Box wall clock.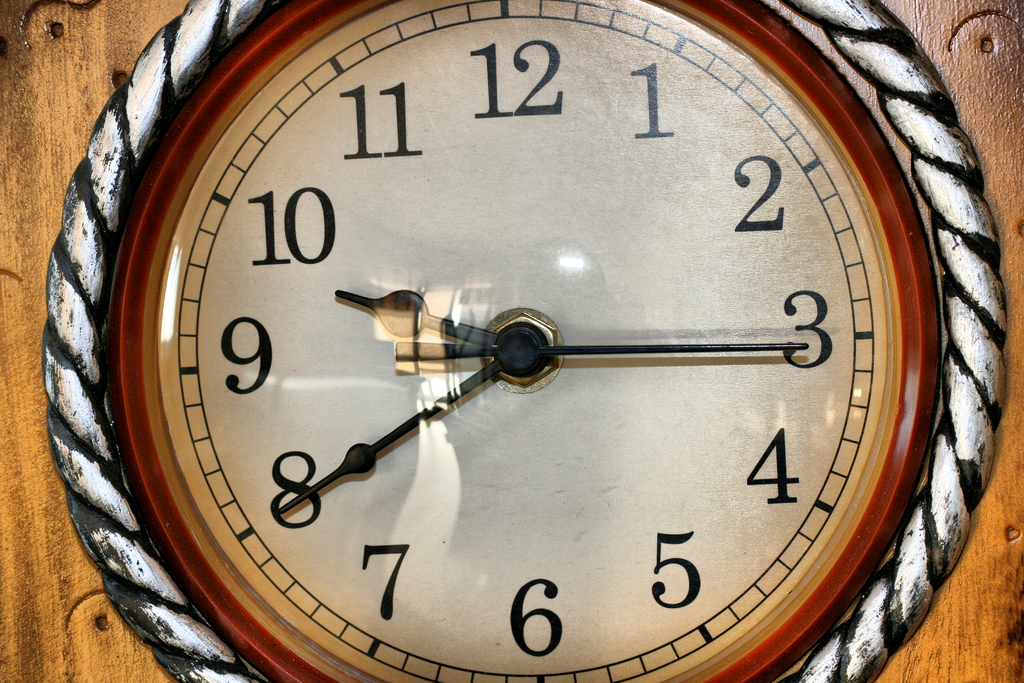
45:0:1011:682.
